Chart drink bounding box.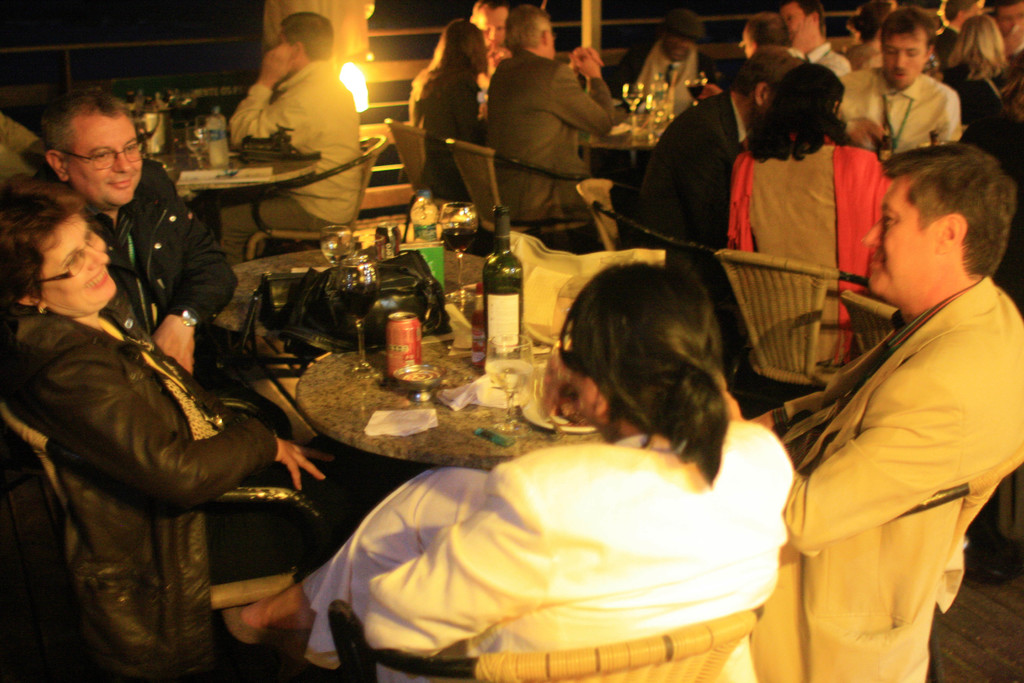
Charted: 439 230 469 250.
